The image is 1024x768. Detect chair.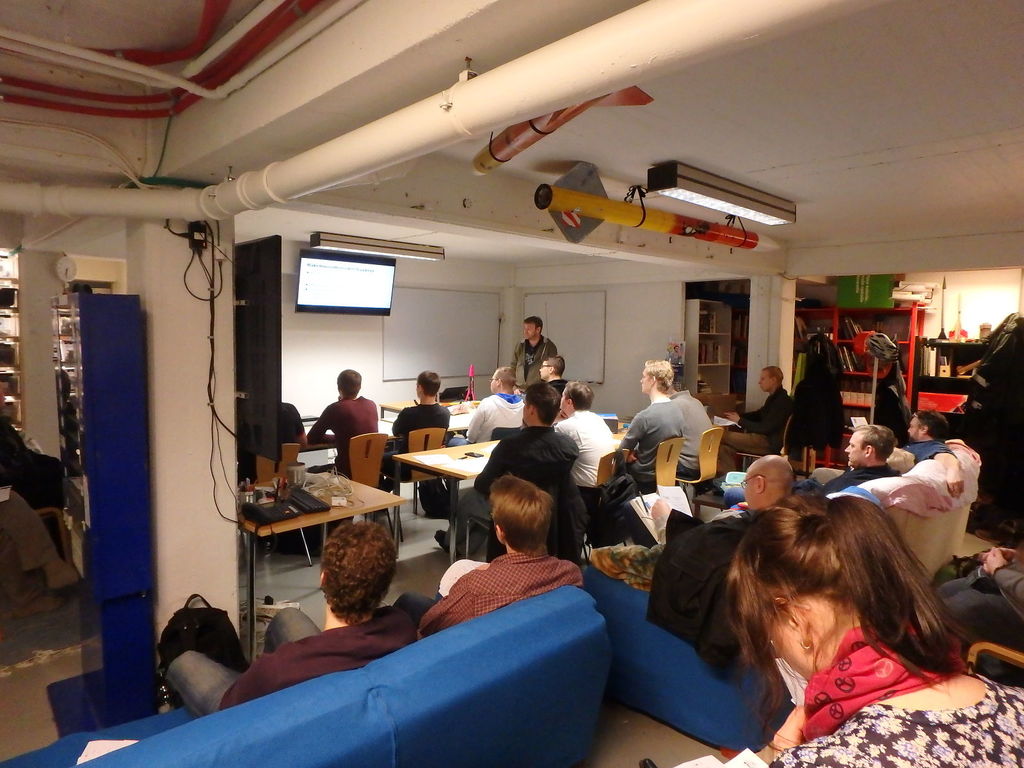
Detection: box=[492, 422, 526, 440].
